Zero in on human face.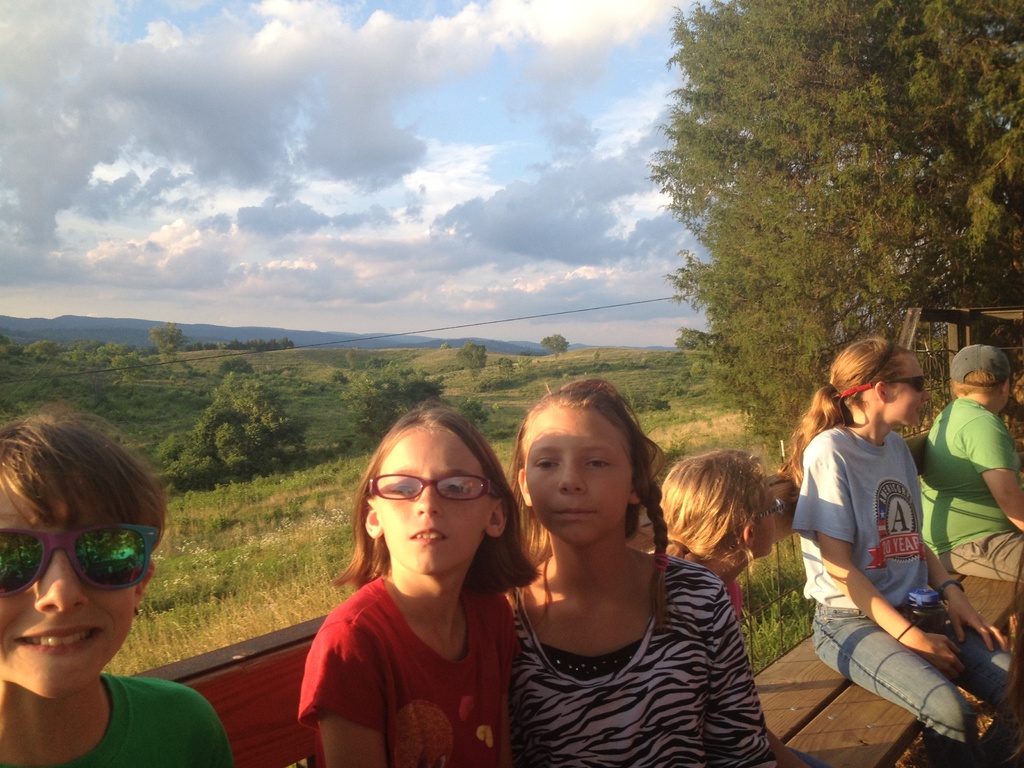
Zeroed in: [left=527, top=406, right=631, bottom=544].
